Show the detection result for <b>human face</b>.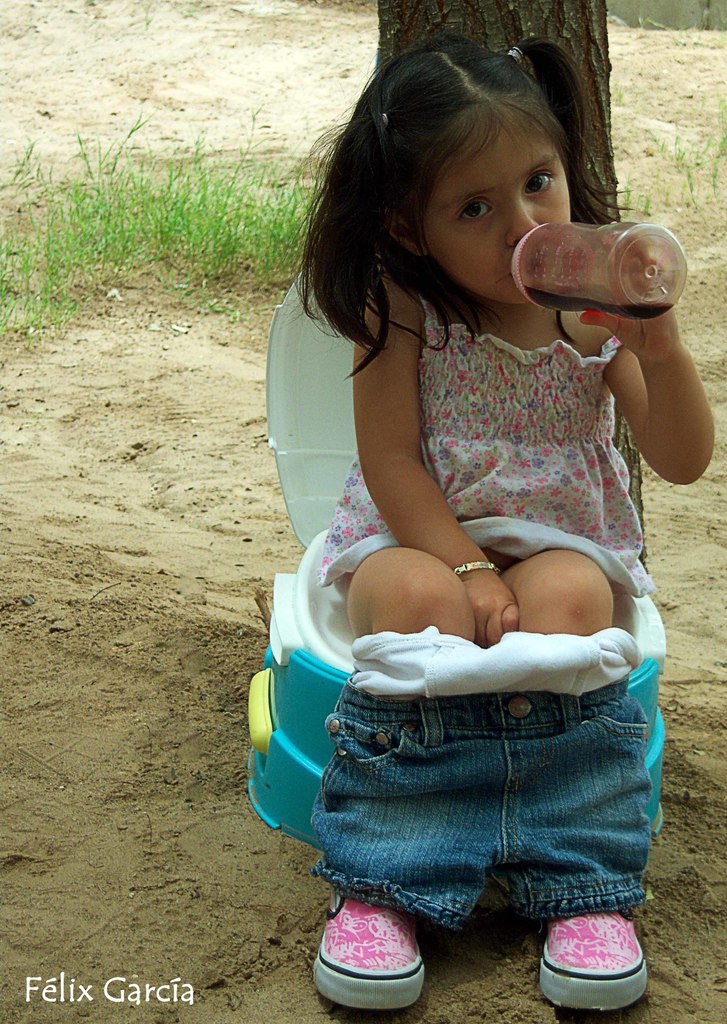
<region>417, 113, 571, 308</region>.
